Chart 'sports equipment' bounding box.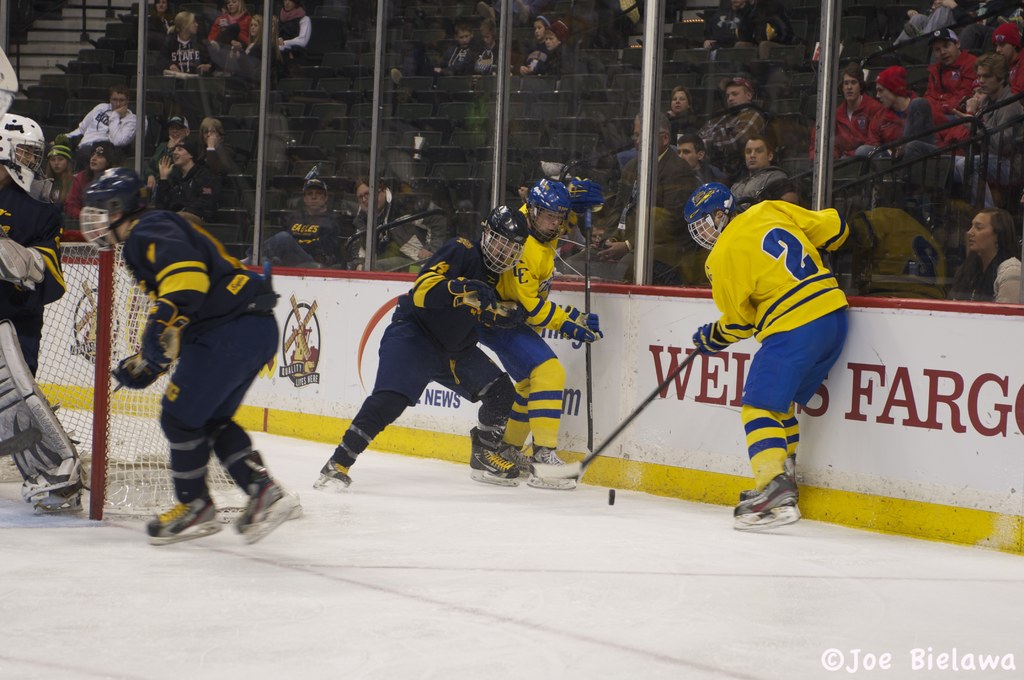
Charted: 0/320/91/512.
